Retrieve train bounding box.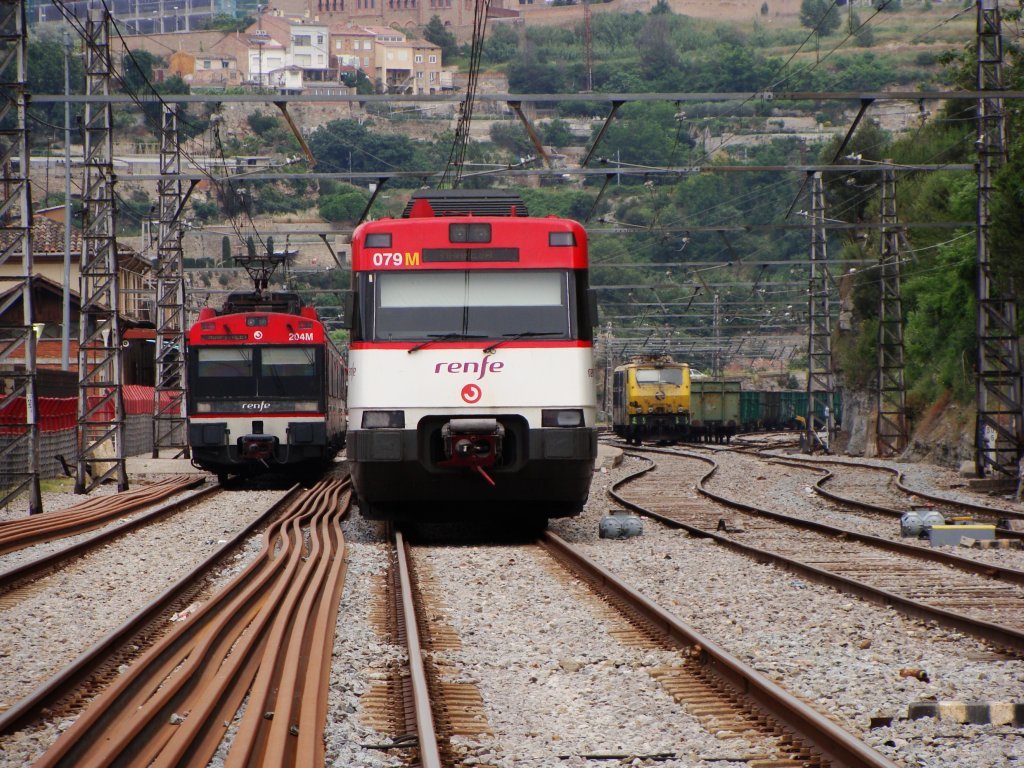
Bounding box: [x1=183, y1=292, x2=344, y2=479].
